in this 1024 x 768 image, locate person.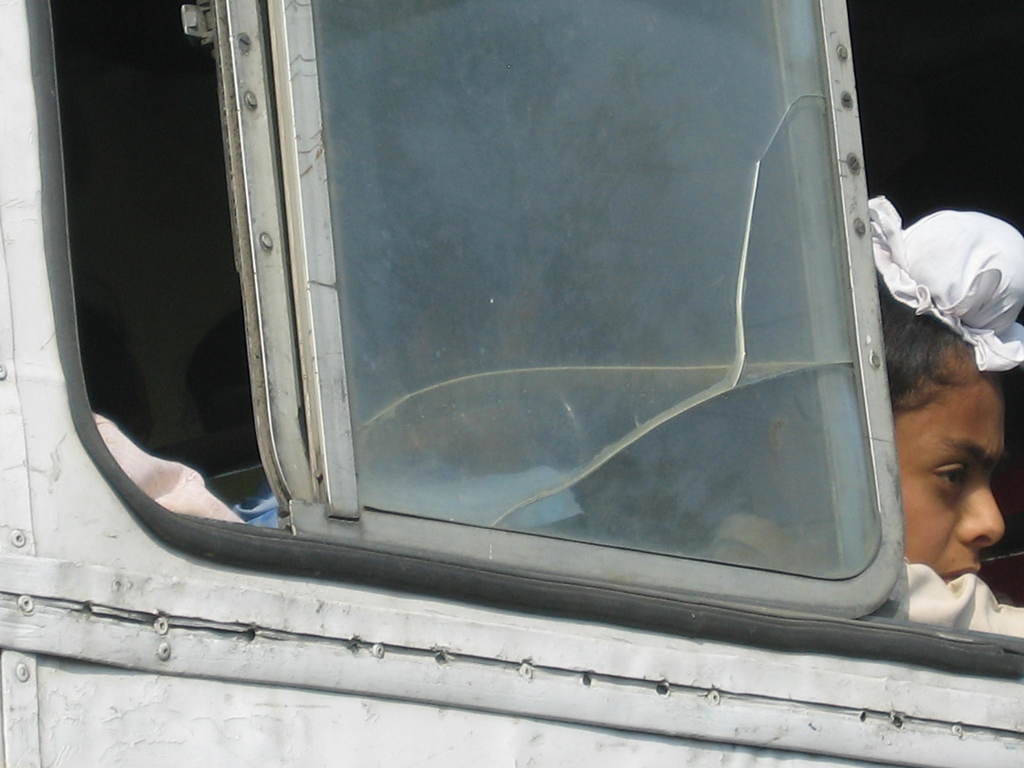
Bounding box: x1=82 y1=289 x2=253 y2=529.
